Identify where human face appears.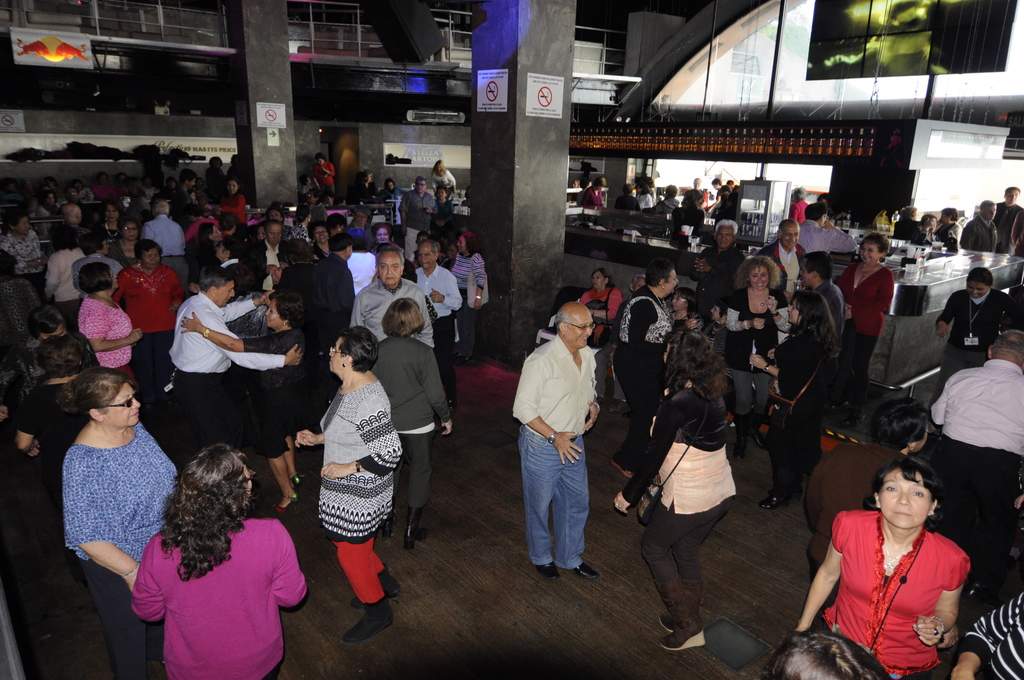
Appears at [780, 227, 800, 250].
